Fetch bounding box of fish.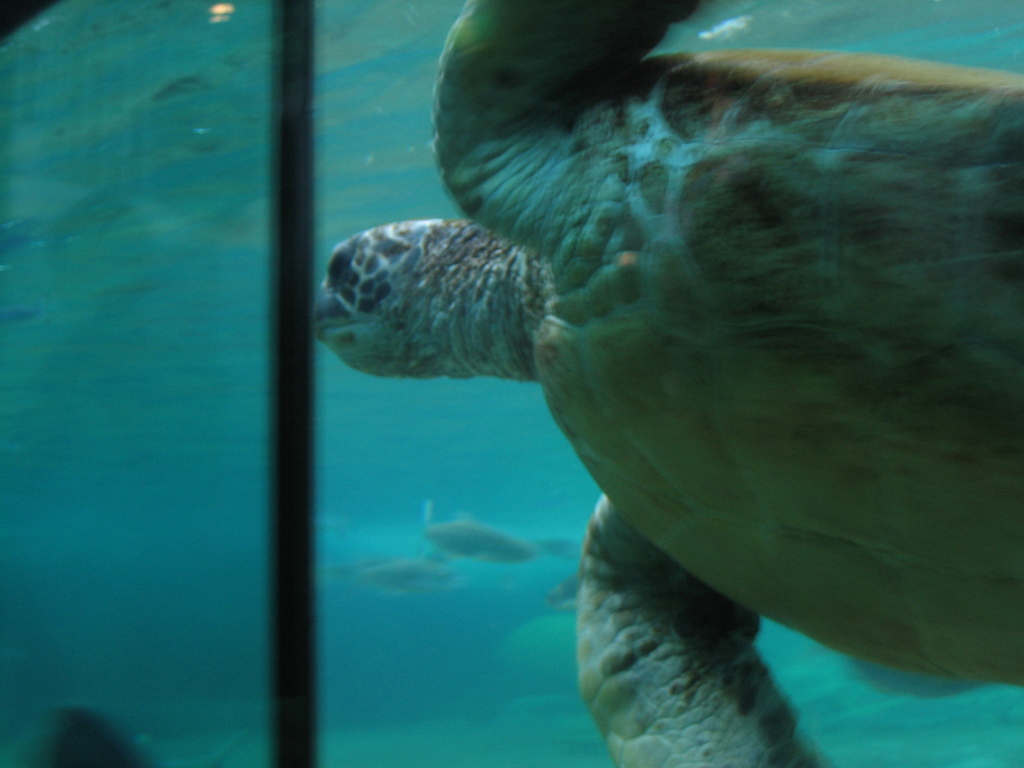
Bbox: select_region(145, 74, 206, 100).
